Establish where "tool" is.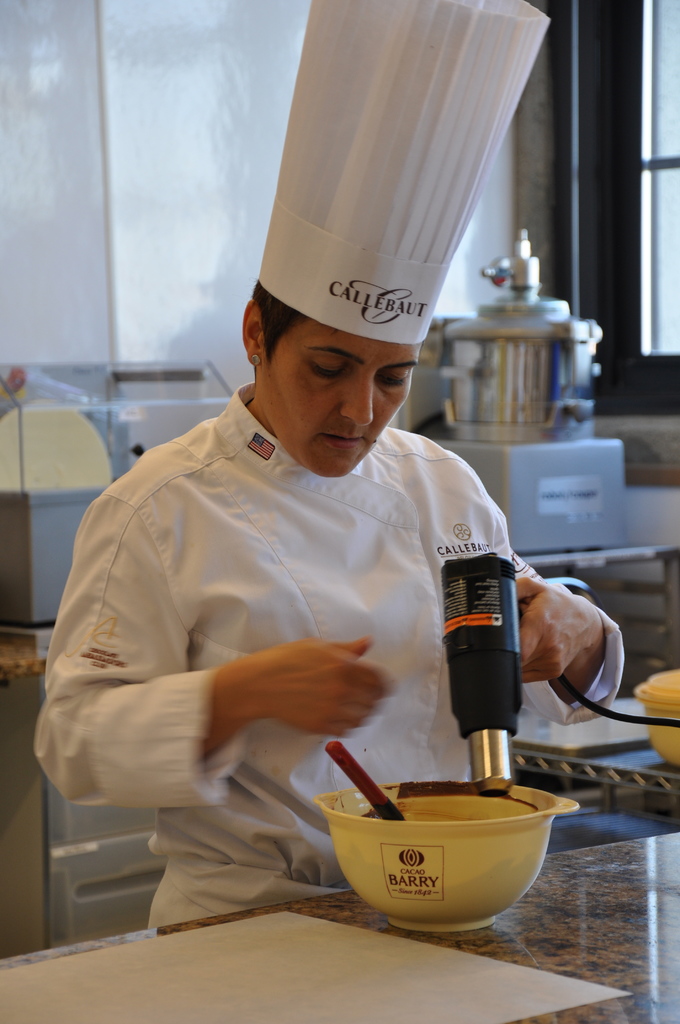
Established at Rect(433, 552, 538, 796).
